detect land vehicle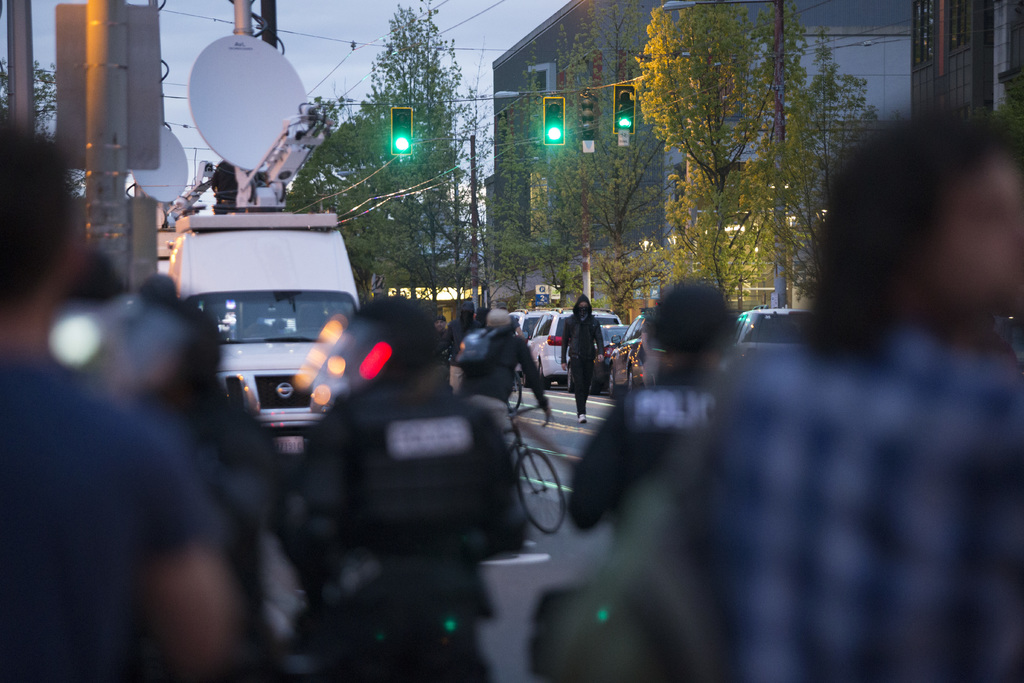
box=[148, 205, 361, 423]
